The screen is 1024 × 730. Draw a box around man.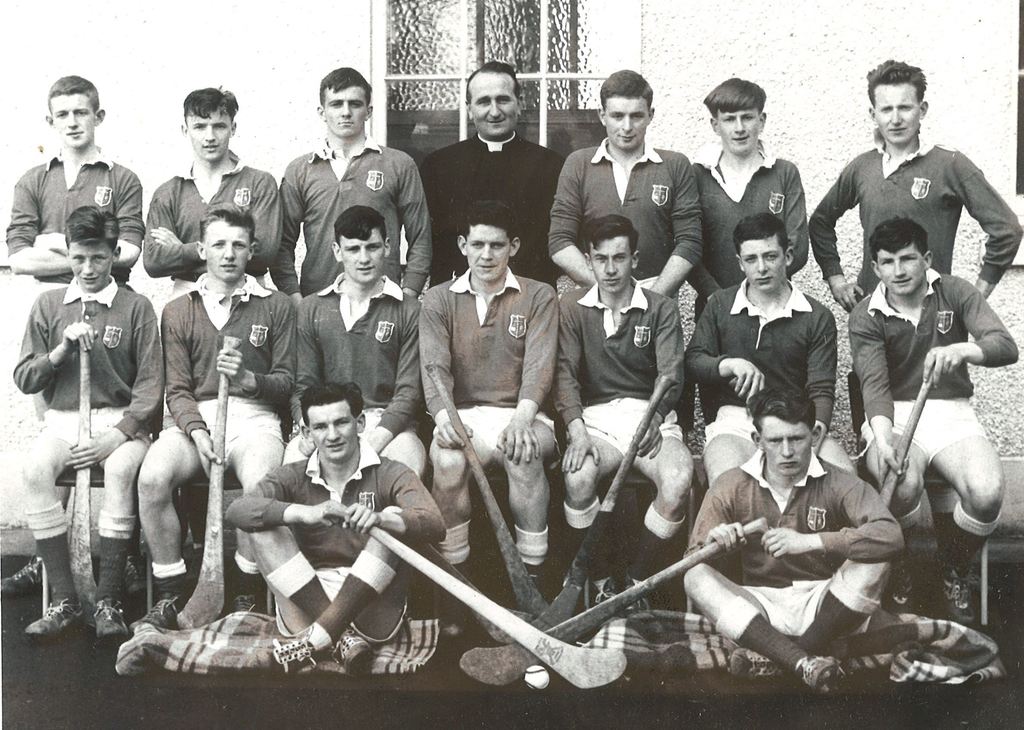
804, 55, 1023, 485.
